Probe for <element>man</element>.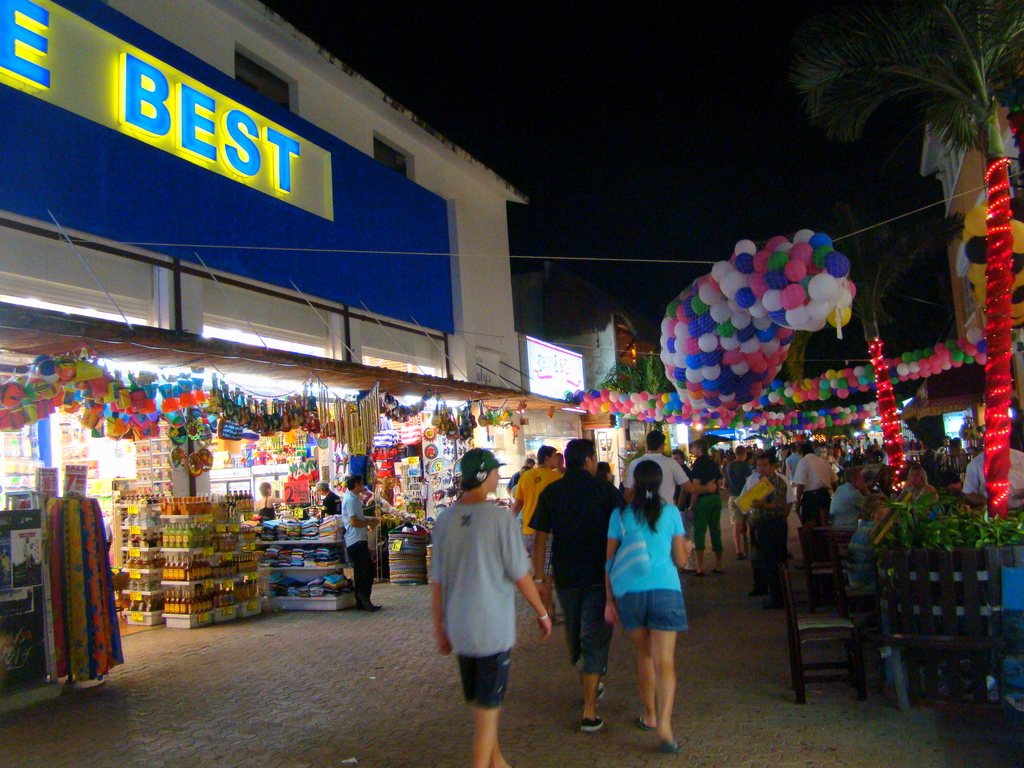
Probe result: x1=345 y1=470 x2=385 y2=616.
